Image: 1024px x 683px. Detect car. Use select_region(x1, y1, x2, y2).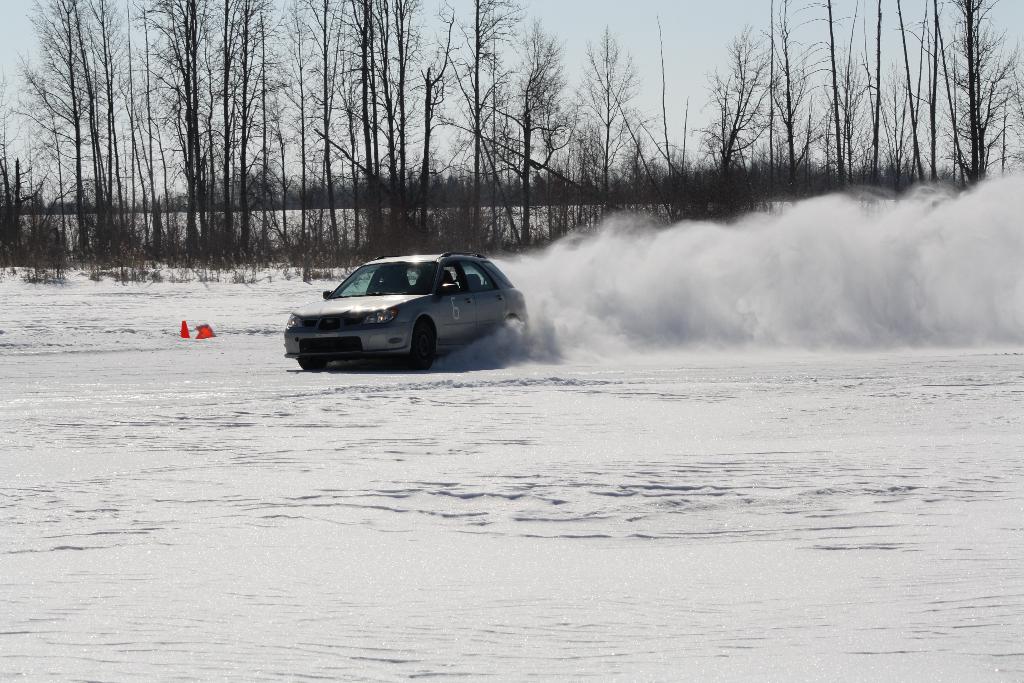
select_region(282, 247, 525, 373).
